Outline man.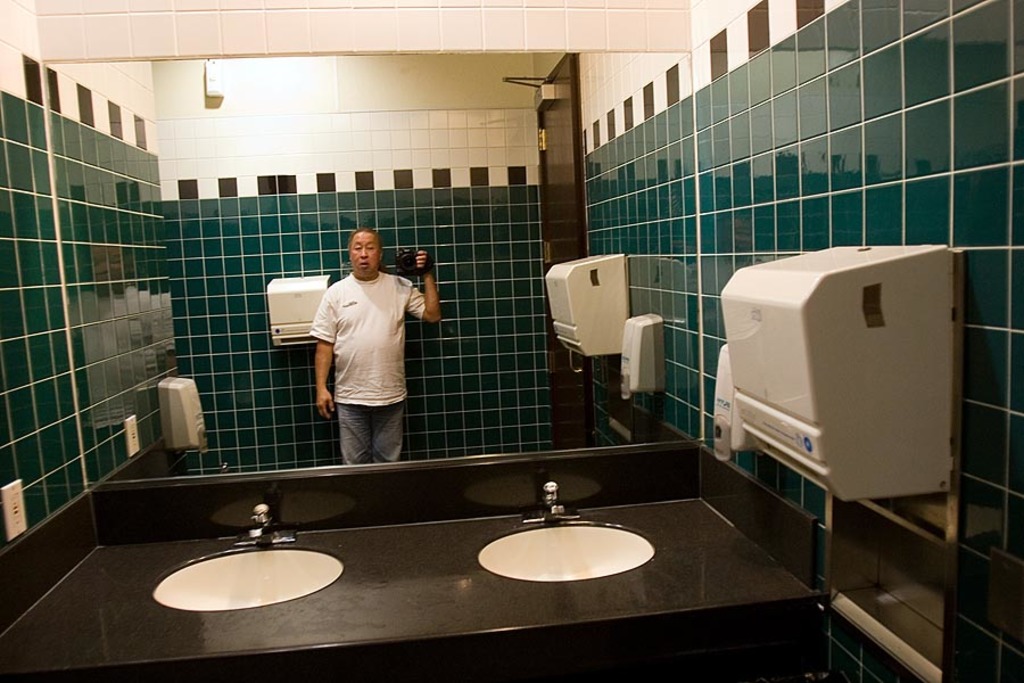
Outline: 305:230:428:477.
